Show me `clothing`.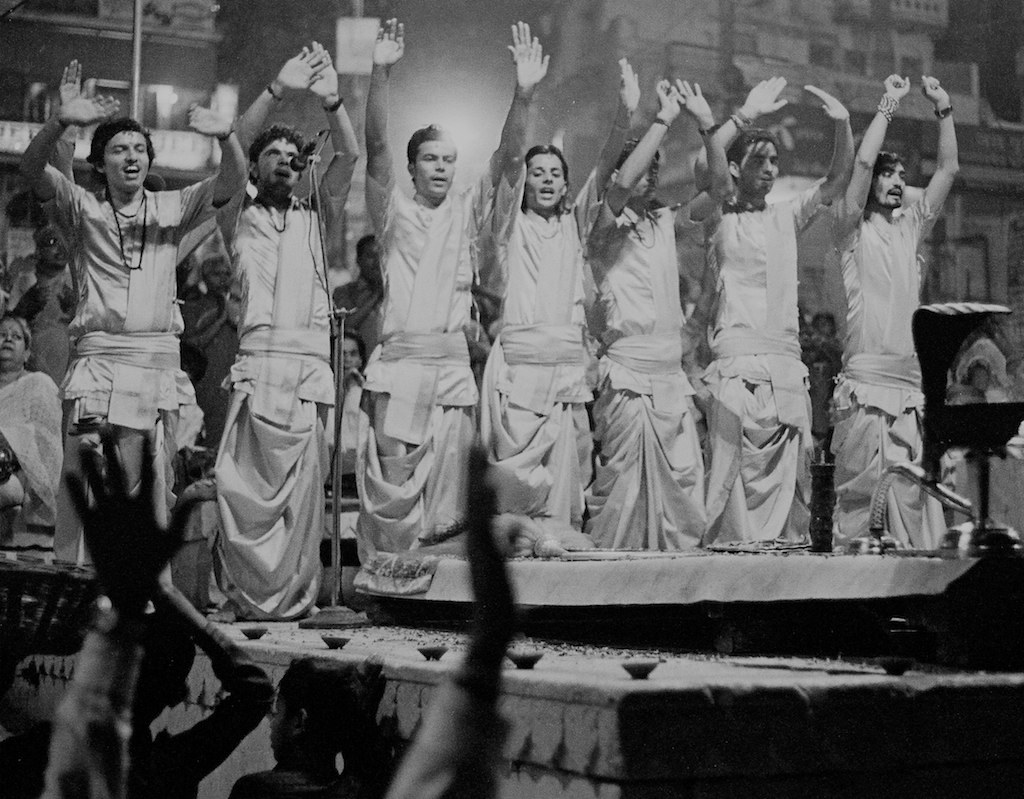
`clothing` is here: box(13, 262, 102, 402).
